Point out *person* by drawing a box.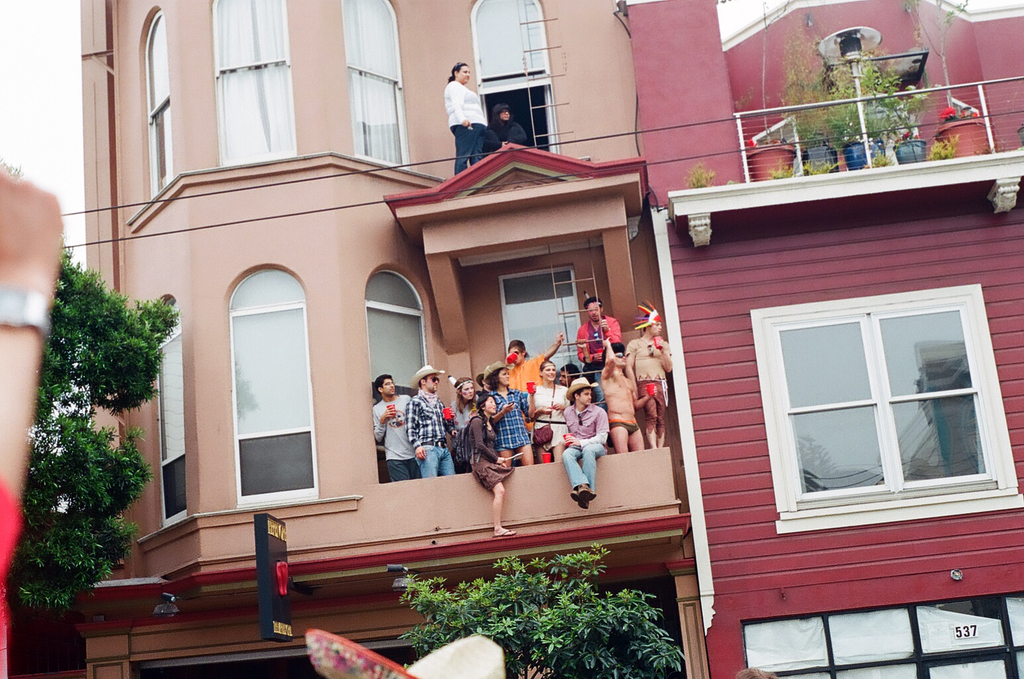
bbox(475, 357, 533, 465).
